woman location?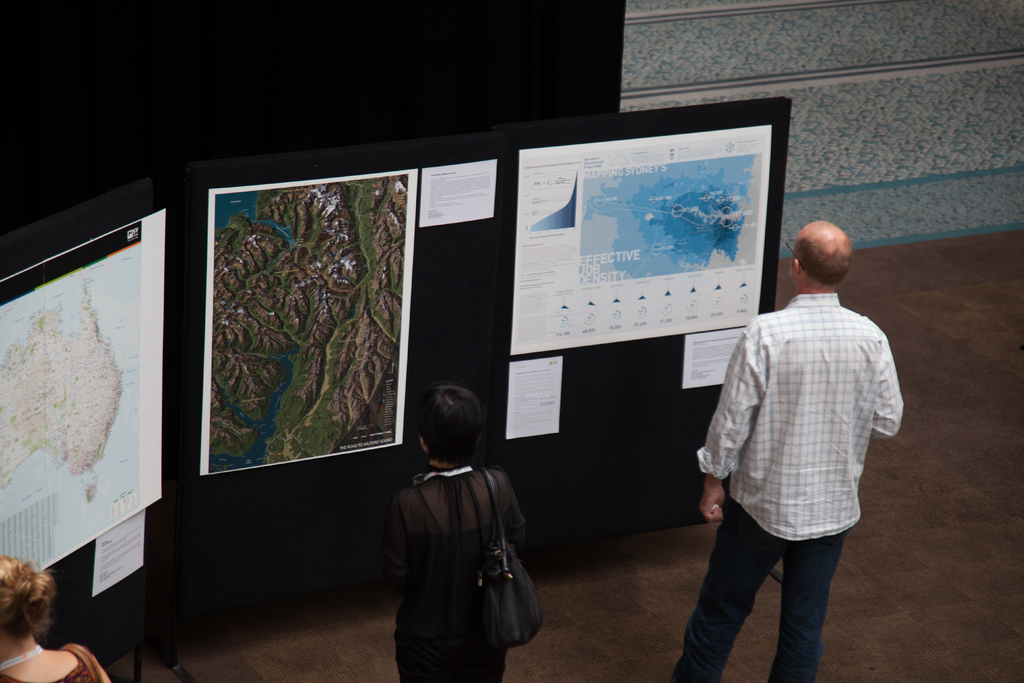
<bbox>6, 555, 84, 667</bbox>
